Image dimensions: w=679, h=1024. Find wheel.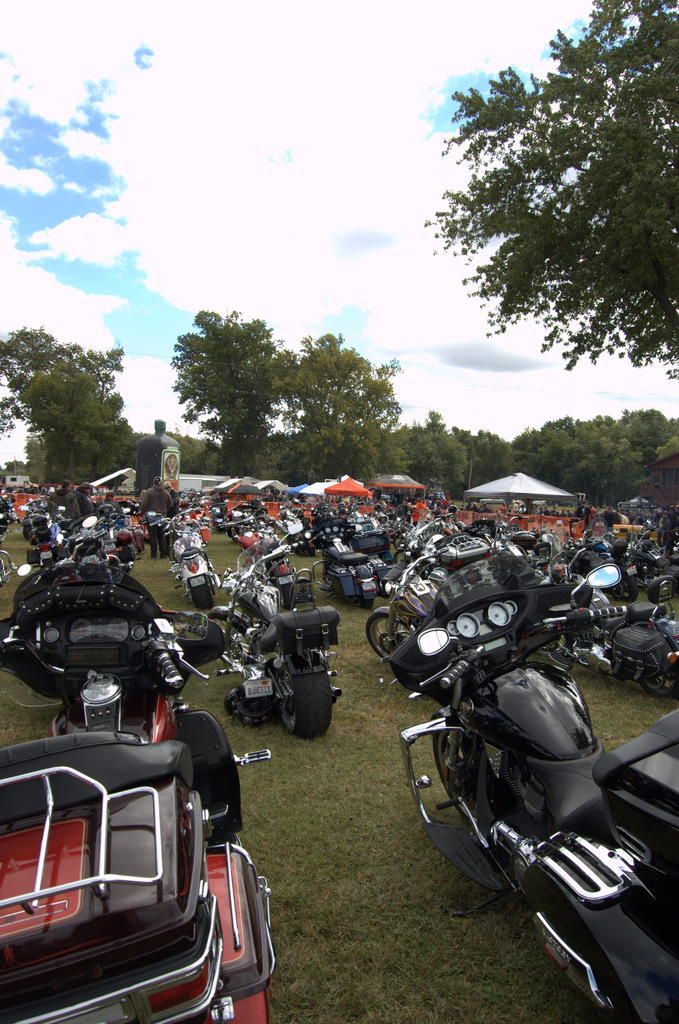
BBox(430, 704, 507, 828).
